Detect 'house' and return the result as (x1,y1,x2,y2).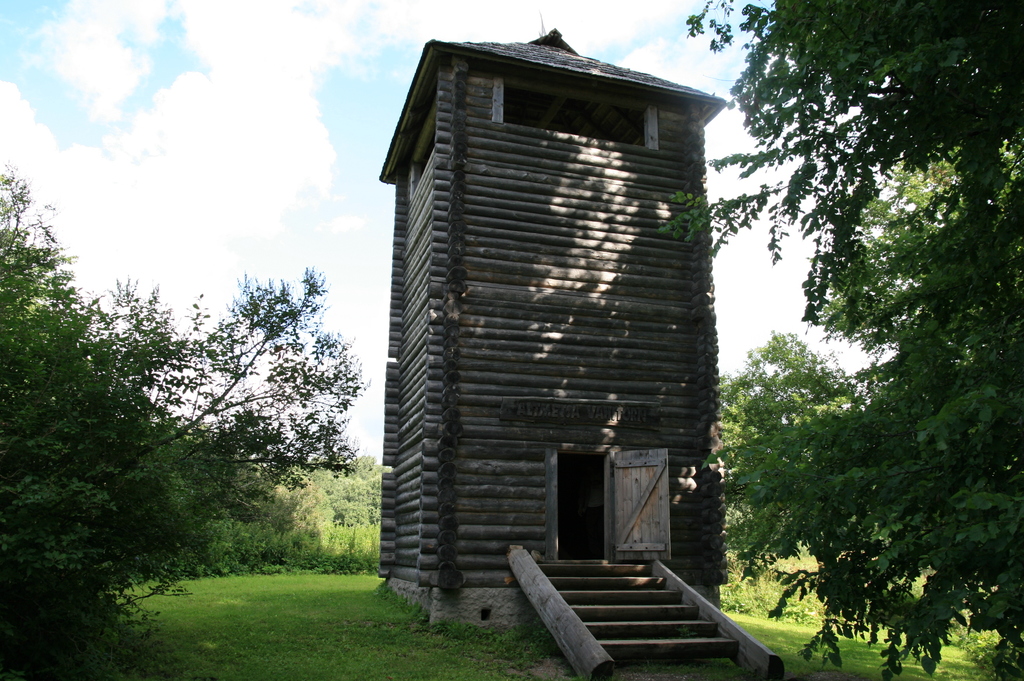
(326,0,778,672).
